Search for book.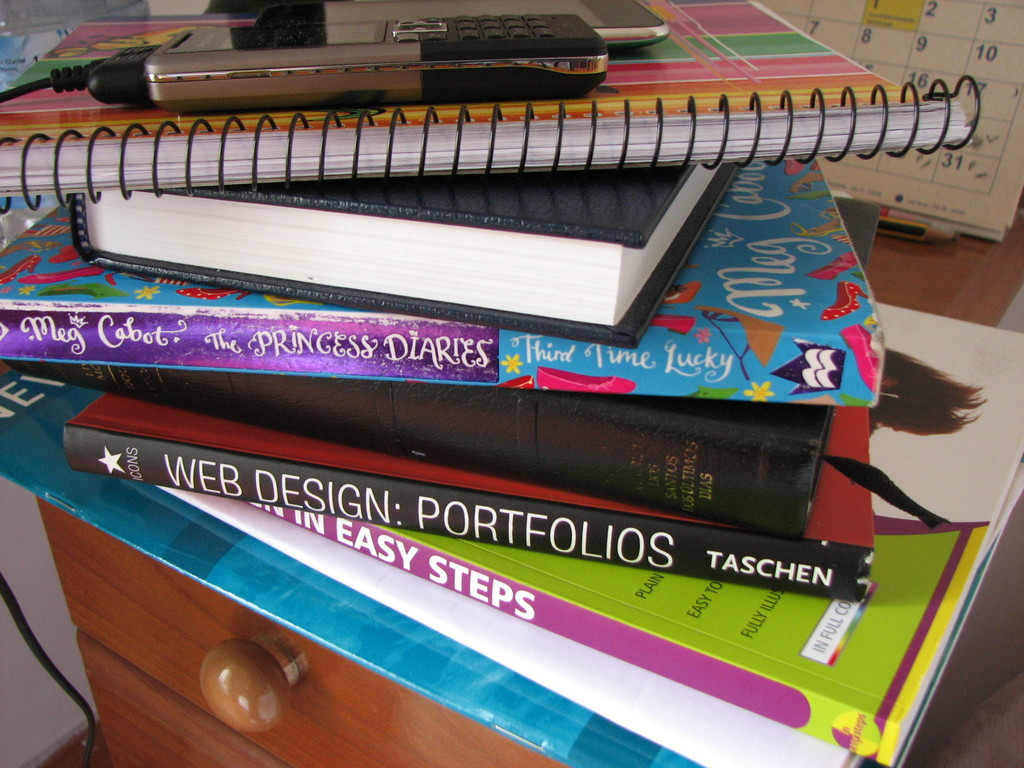
Found at [0, 0, 975, 201].
